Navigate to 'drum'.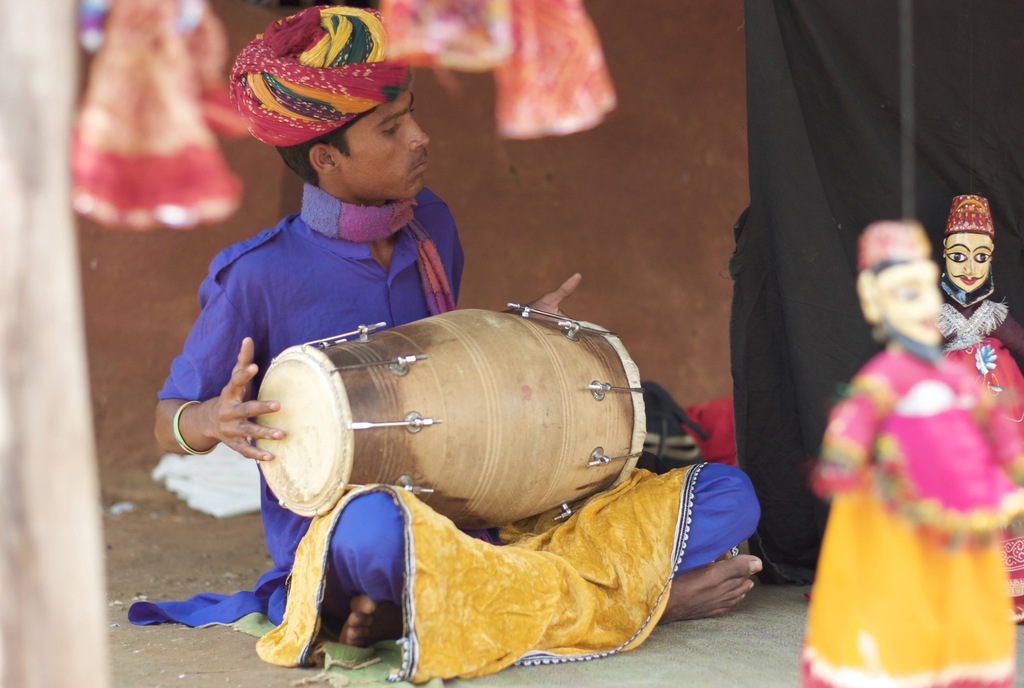
Navigation target: 256, 316, 667, 521.
